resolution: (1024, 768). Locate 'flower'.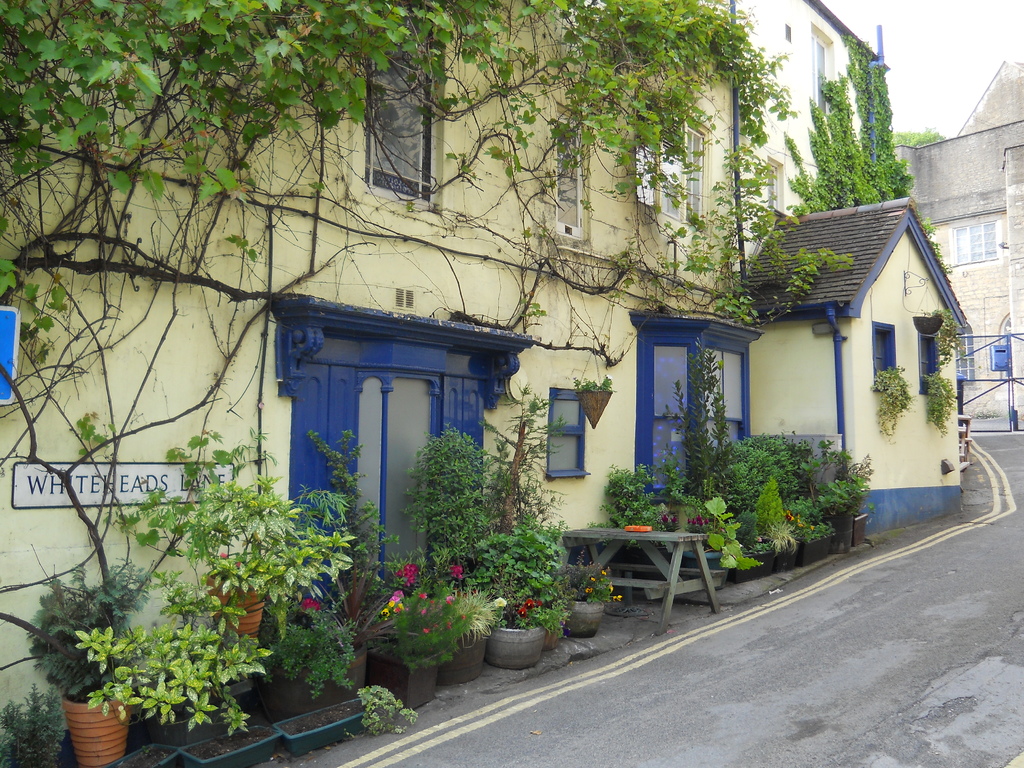
[421, 590, 427, 598].
